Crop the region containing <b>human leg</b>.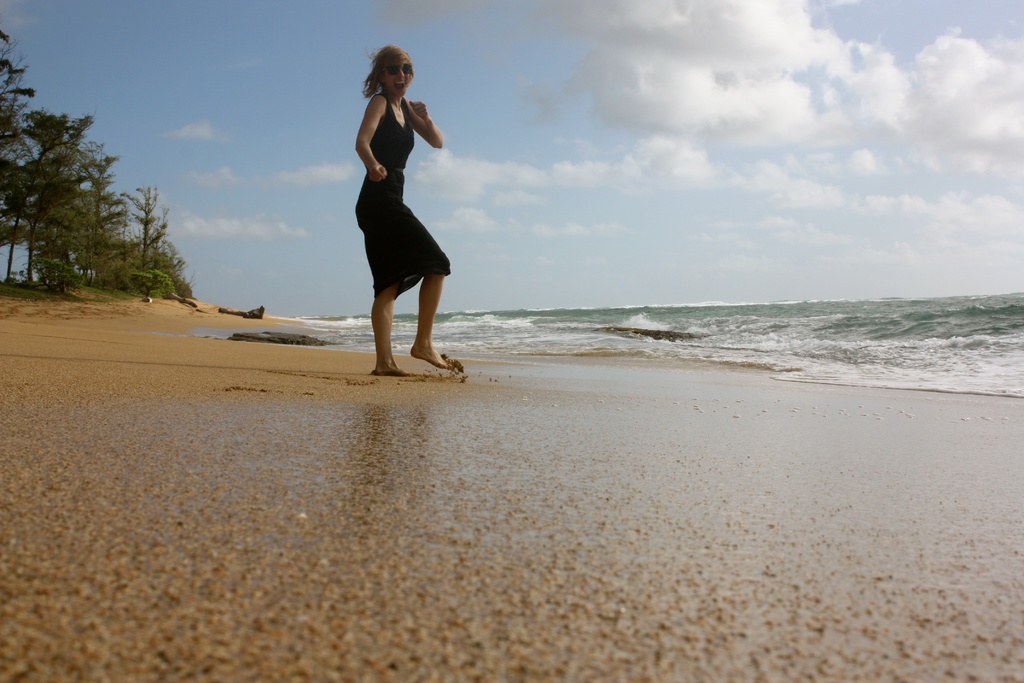
Crop region: (left=371, top=281, right=406, bottom=374).
